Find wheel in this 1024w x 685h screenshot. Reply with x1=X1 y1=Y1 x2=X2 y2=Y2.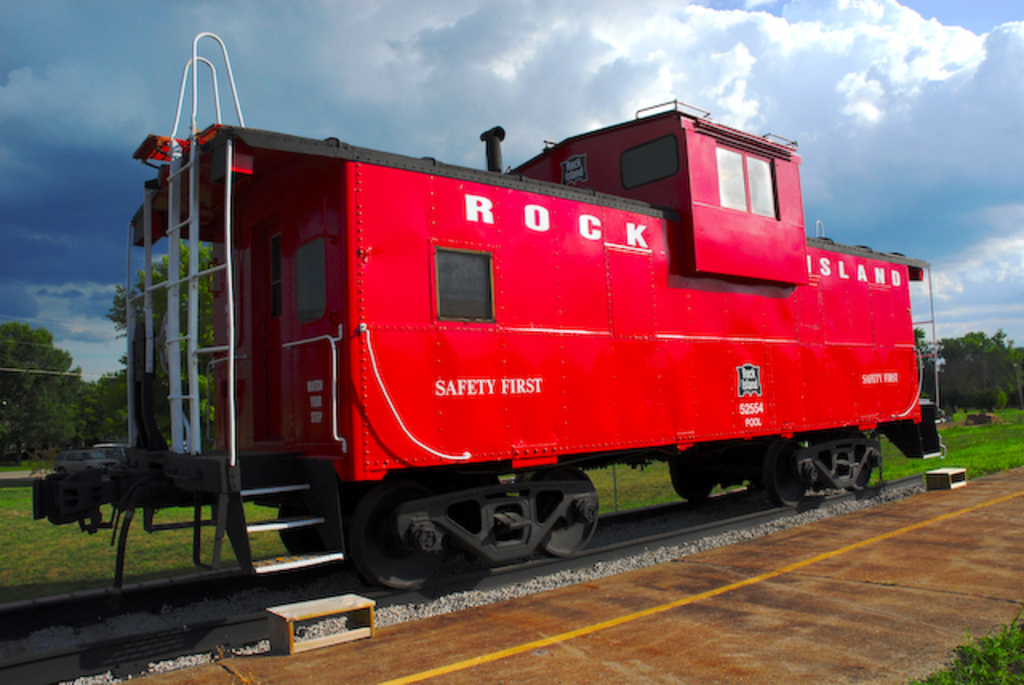
x1=350 y1=483 x2=450 y2=589.
